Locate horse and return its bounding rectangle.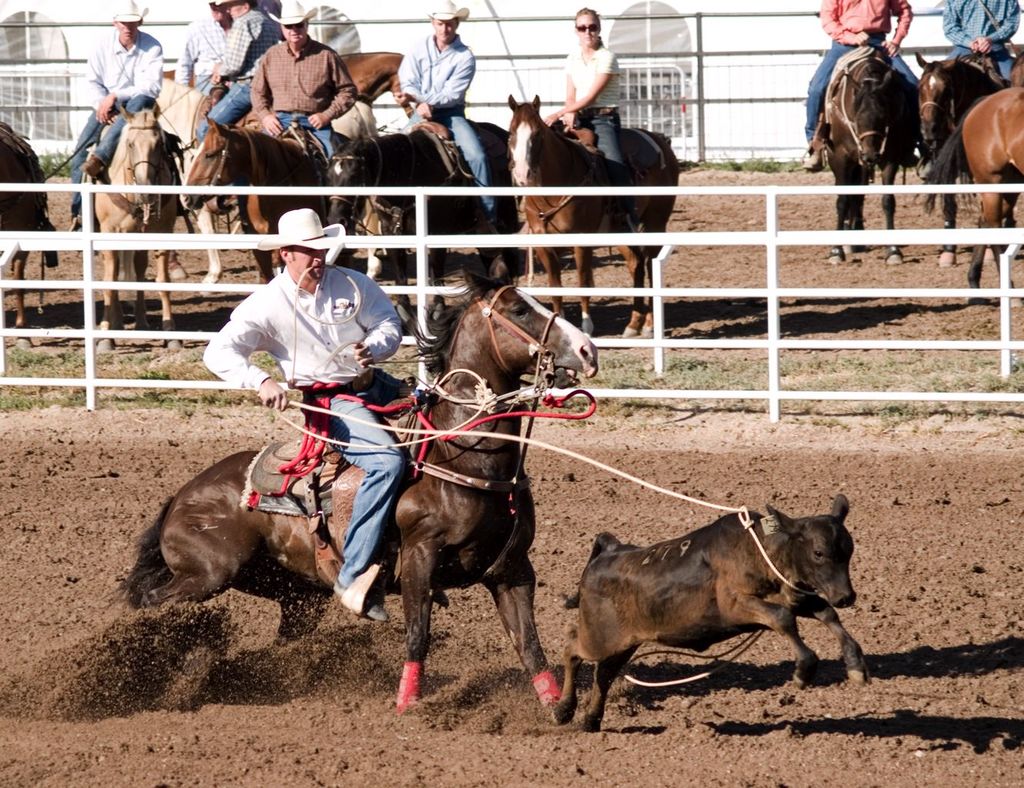
[left=0, top=127, right=49, bottom=350].
